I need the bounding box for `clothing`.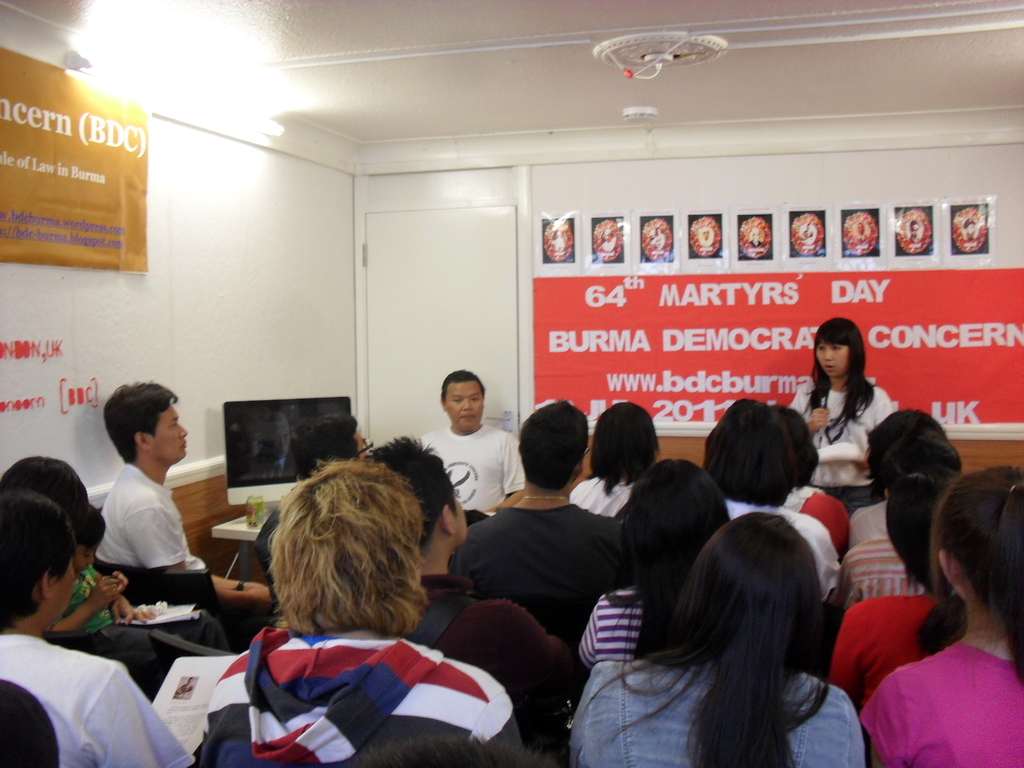
Here it is: [96,463,199,594].
